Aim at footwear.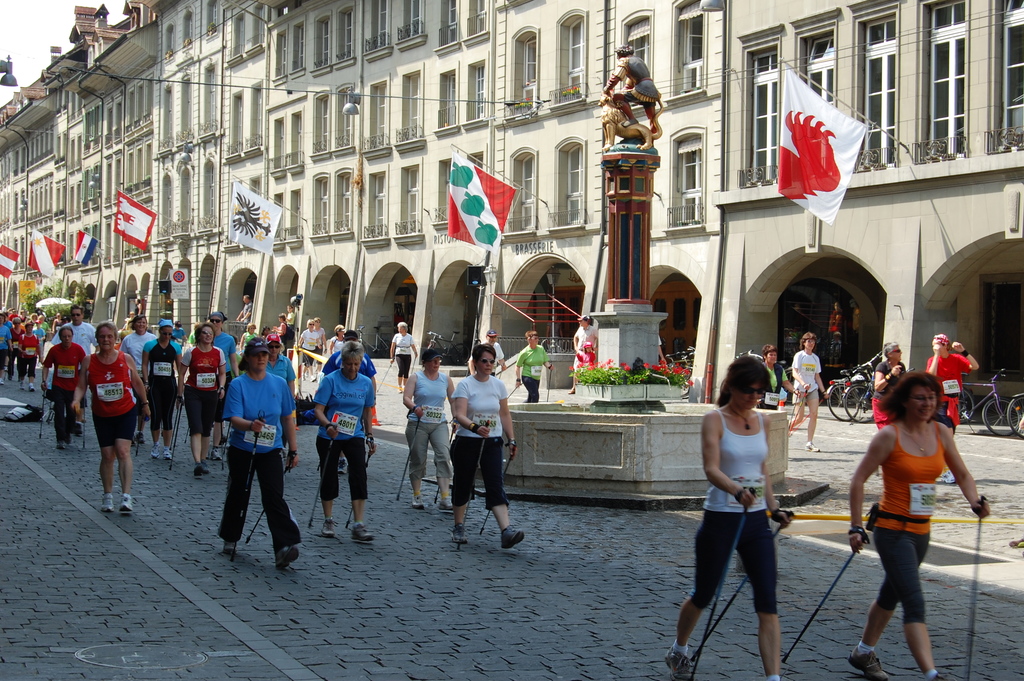
Aimed at crop(438, 498, 456, 512).
